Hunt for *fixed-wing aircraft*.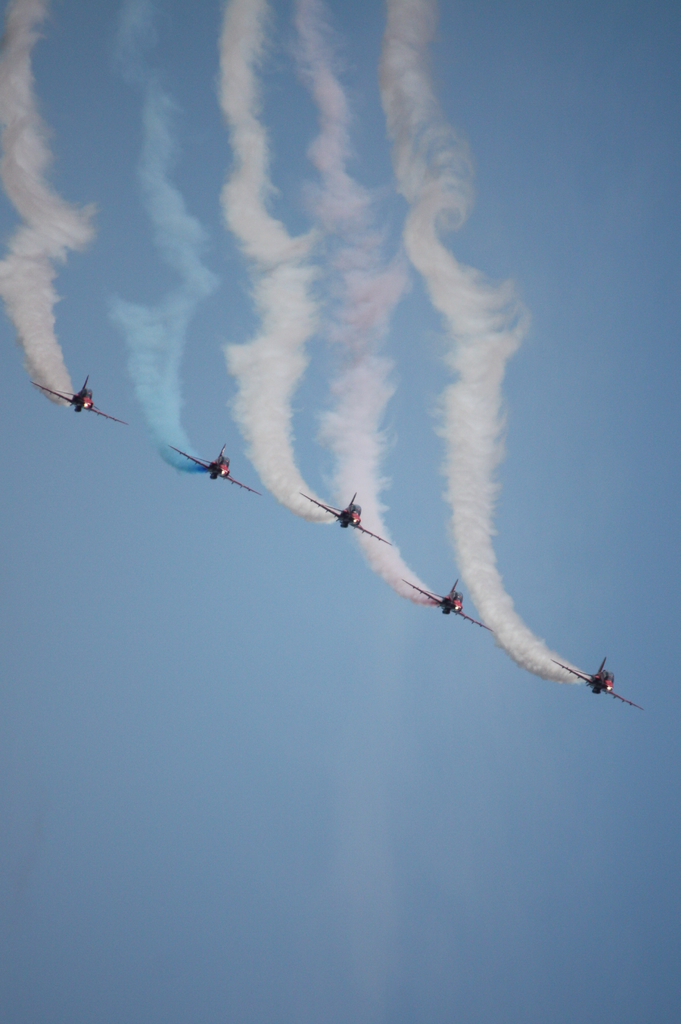
Hunted down at box=[29, 377, 124, 422].
